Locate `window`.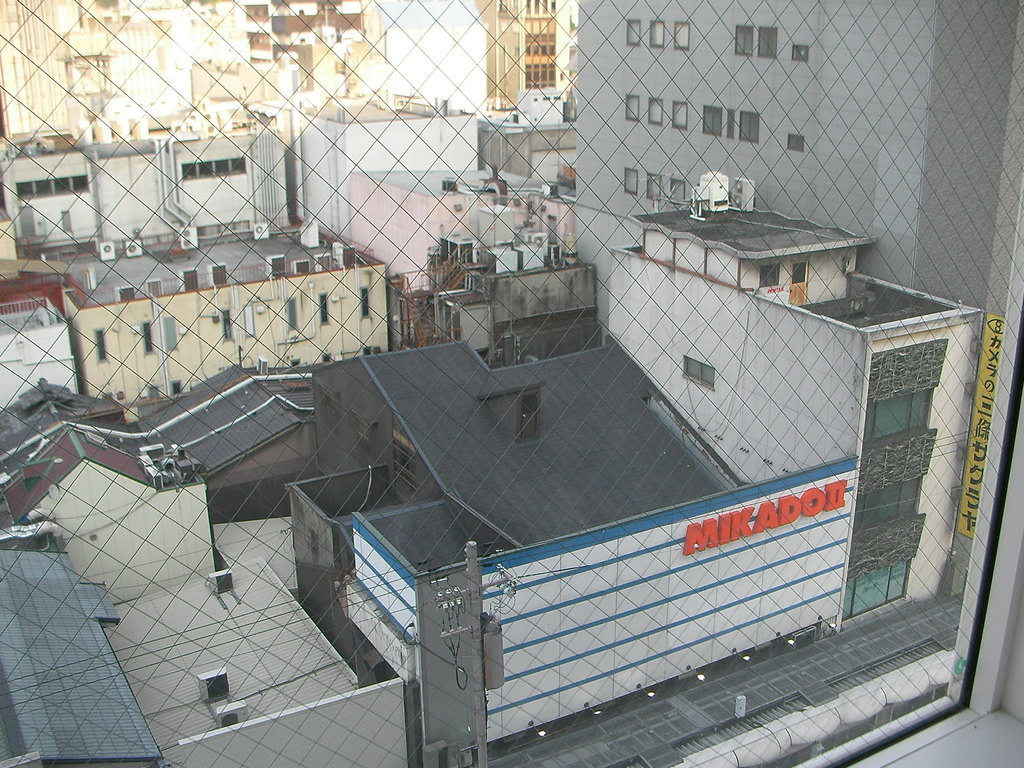
Bounding box: 852,477,927,535.
